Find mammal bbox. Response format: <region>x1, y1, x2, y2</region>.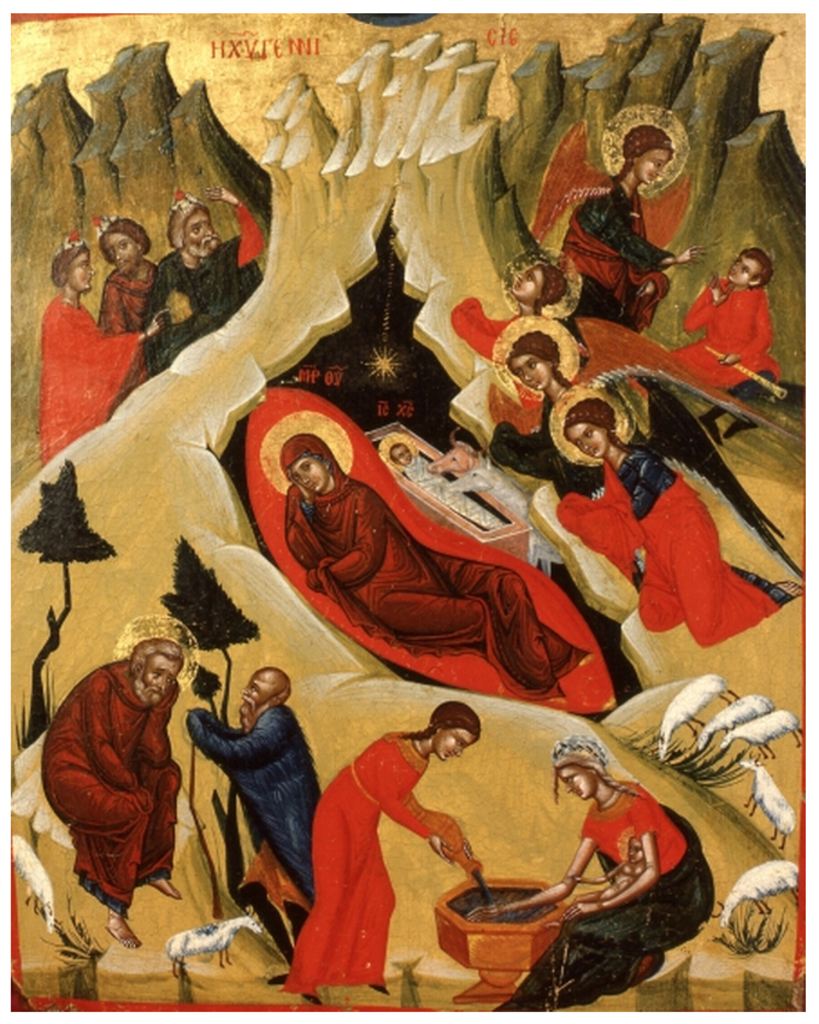
<region>437, 439, 535, 523</region>.
